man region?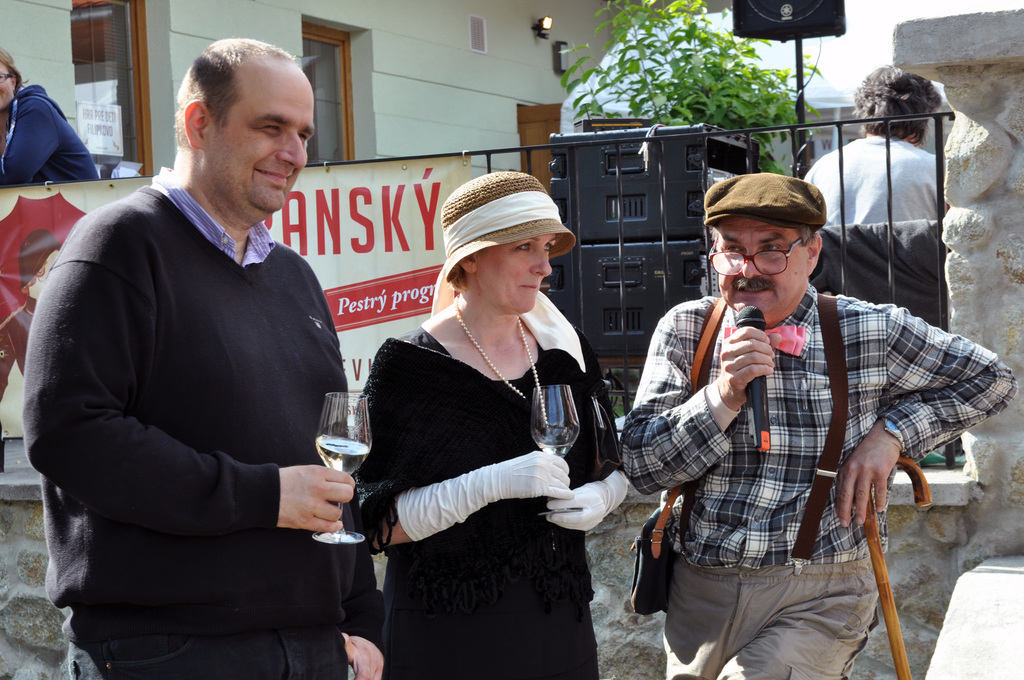
(left=636, top=150, right=957, bottom=676)
